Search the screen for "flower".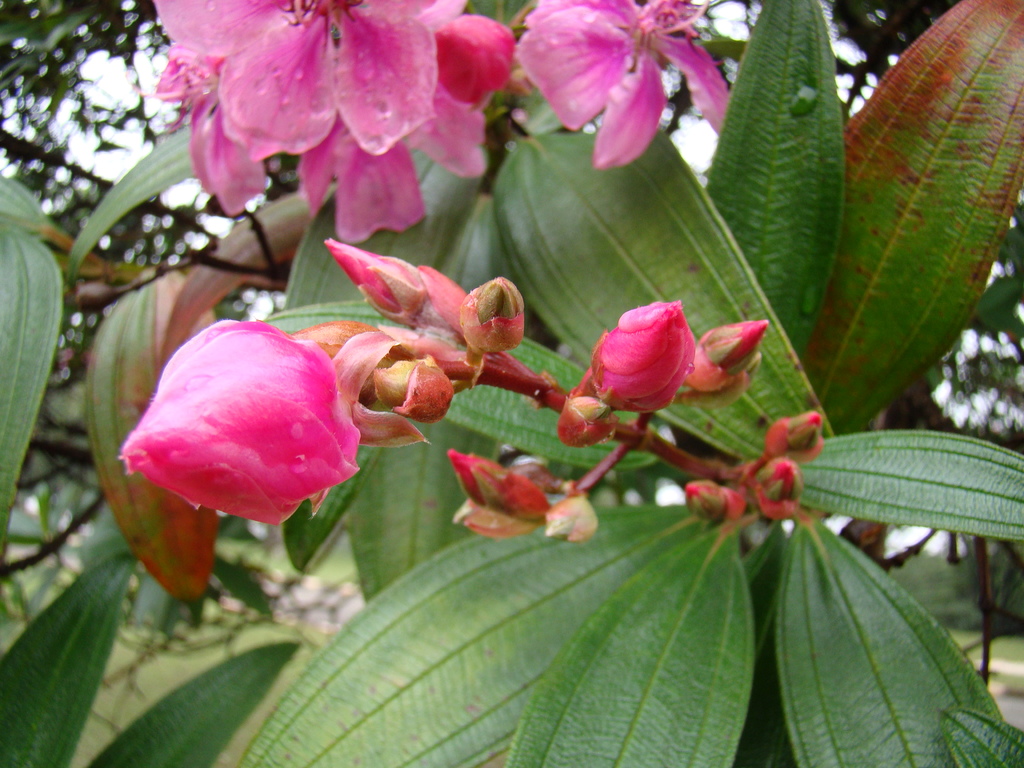
Found at box(582, 301, 691, 415).
